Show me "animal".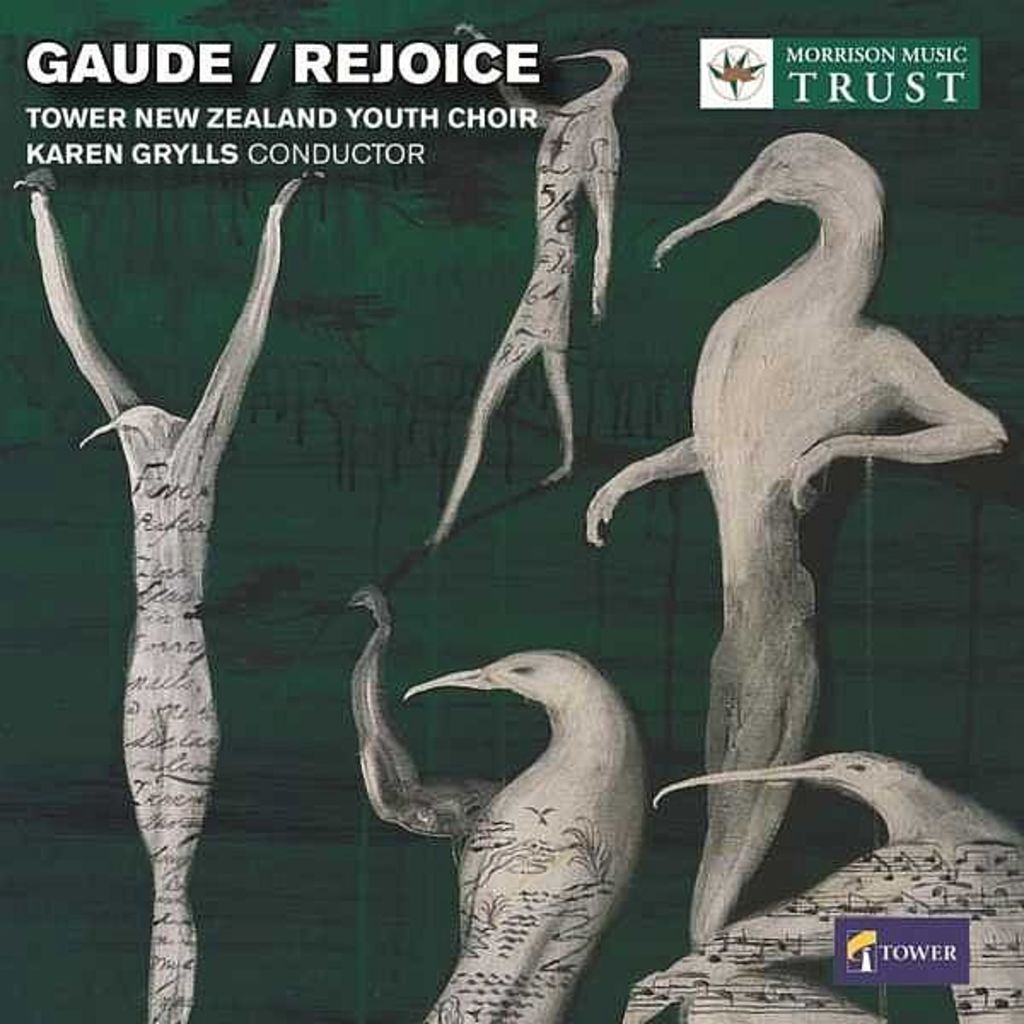
"animal" is here: [left=358, top=579, right=647, bottom=1022].
